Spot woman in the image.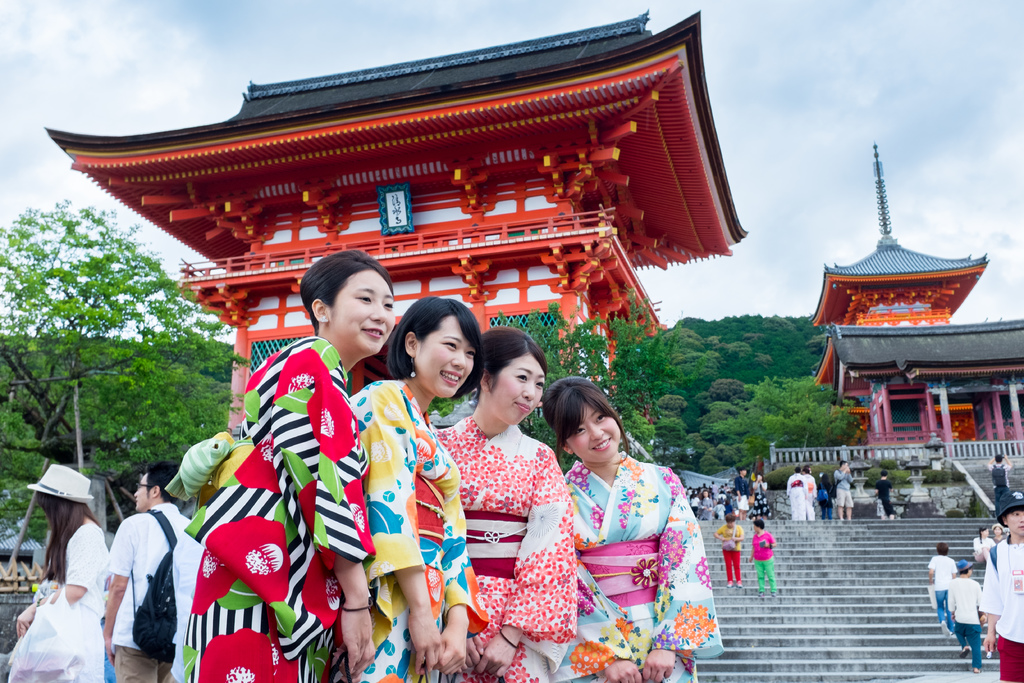
woman found at x1=748, y1=518, x2=776, y2=597.
